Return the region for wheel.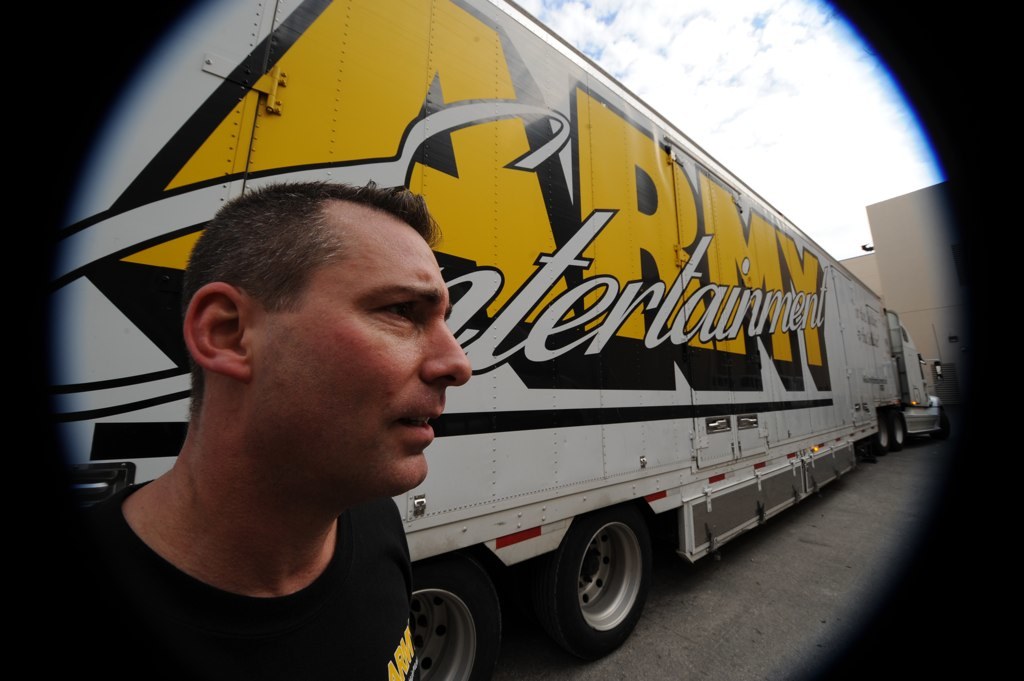
Rect(869, 425, 888, 456).
